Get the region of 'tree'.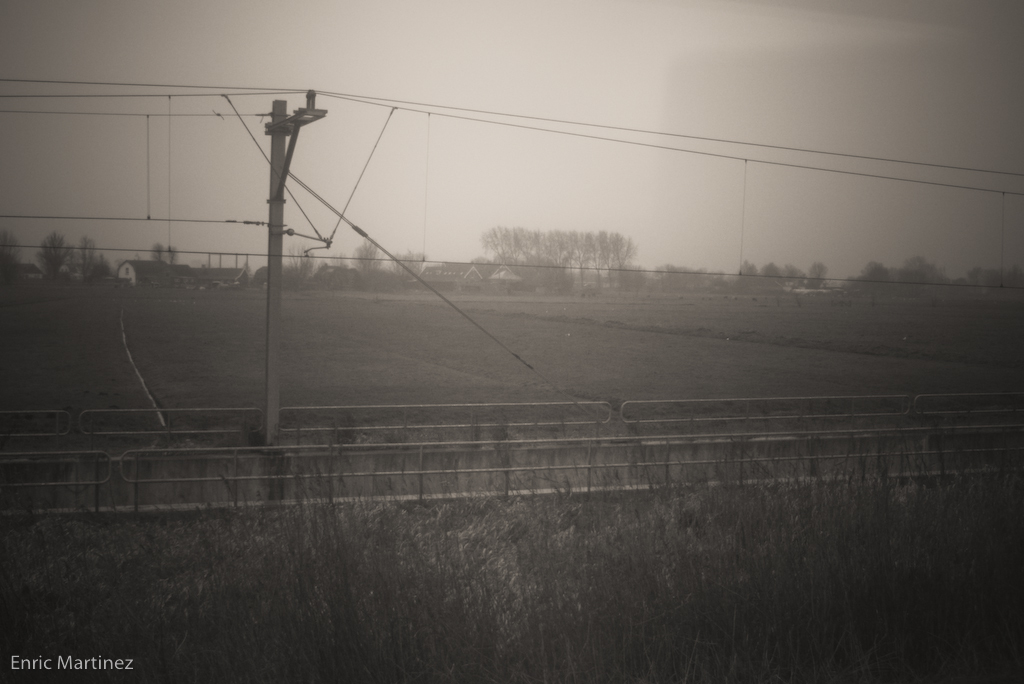
x1=0 y1=228 x2=29 y2=286.
